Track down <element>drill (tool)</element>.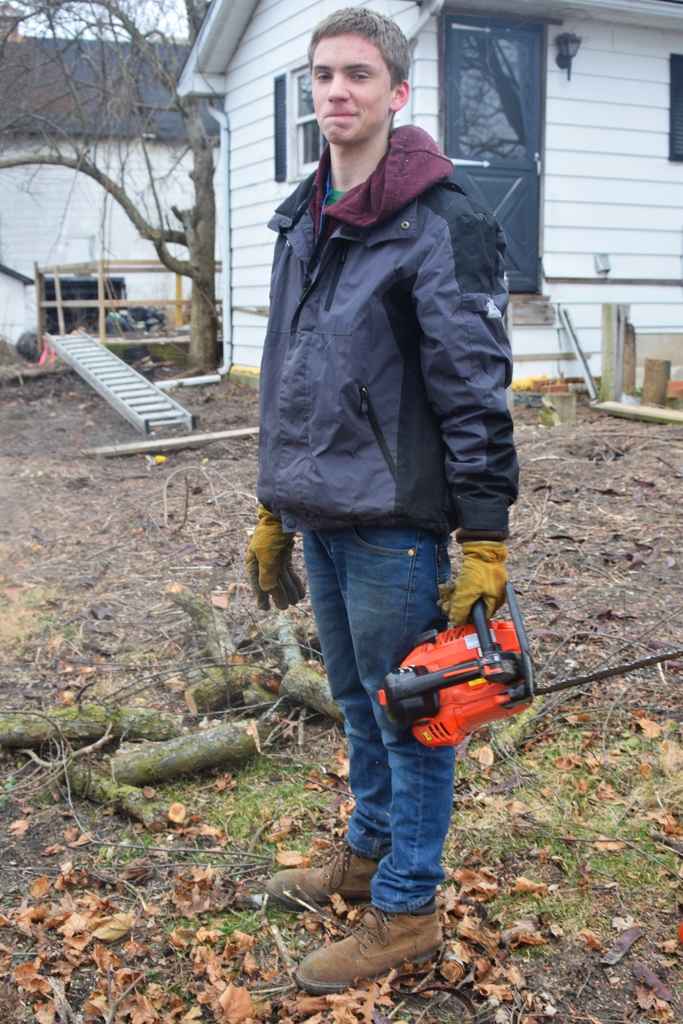
Tracked to pyautogui.locateOnScreen(376, 529, 682, 749).
